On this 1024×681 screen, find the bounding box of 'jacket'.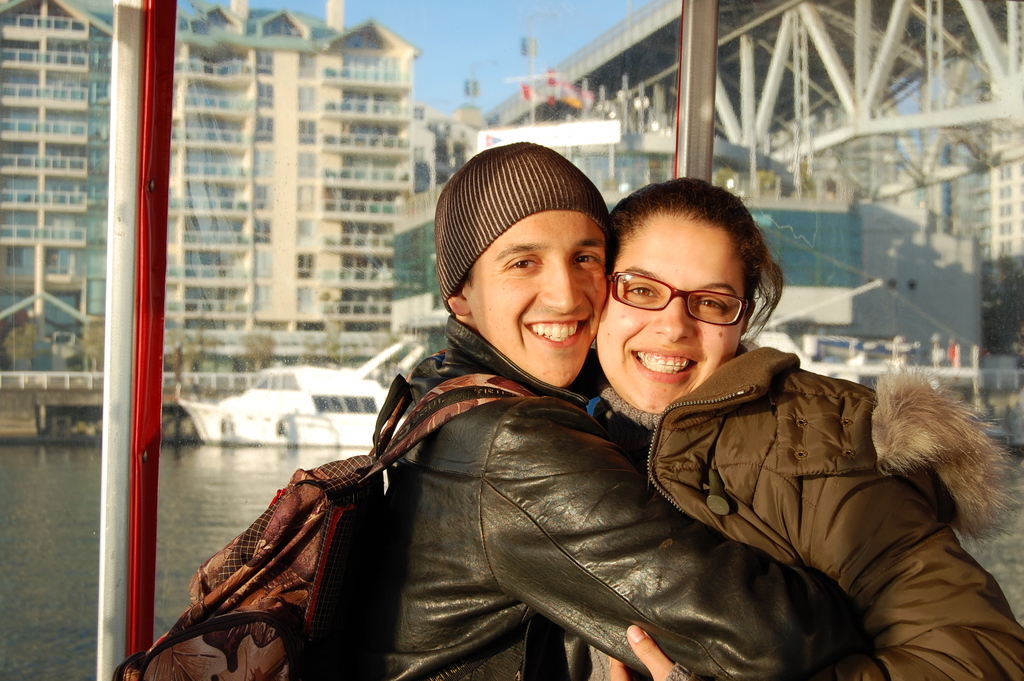
Bounding box: {"x1": 163, "y1": 217, "x2": 956, "y2": 680}.
